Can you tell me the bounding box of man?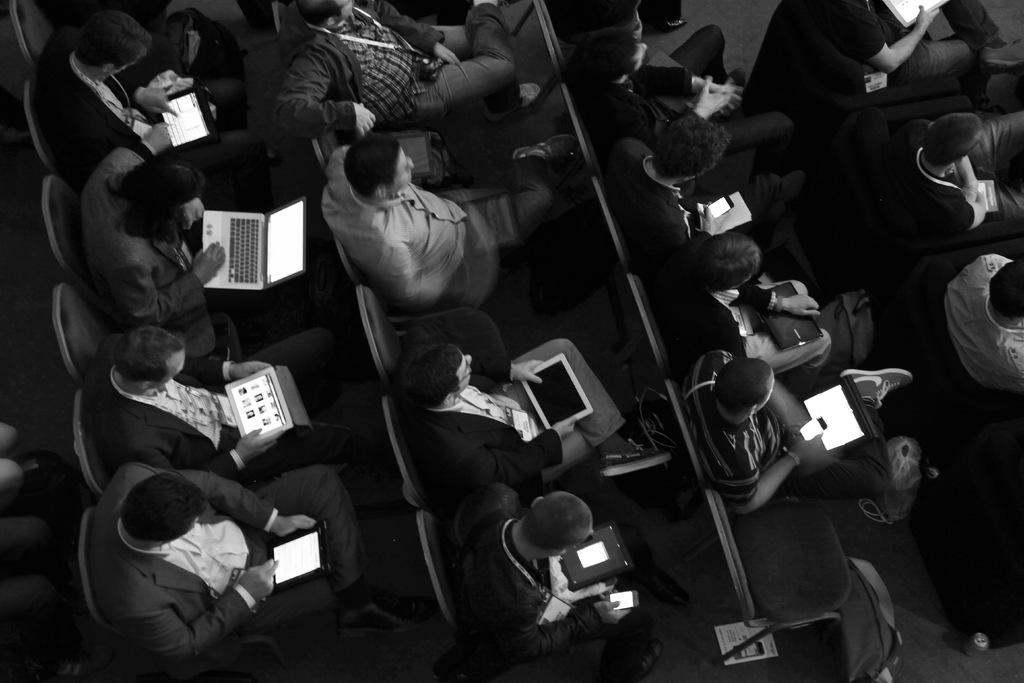
bbox=[445, 482, 662, 682].
